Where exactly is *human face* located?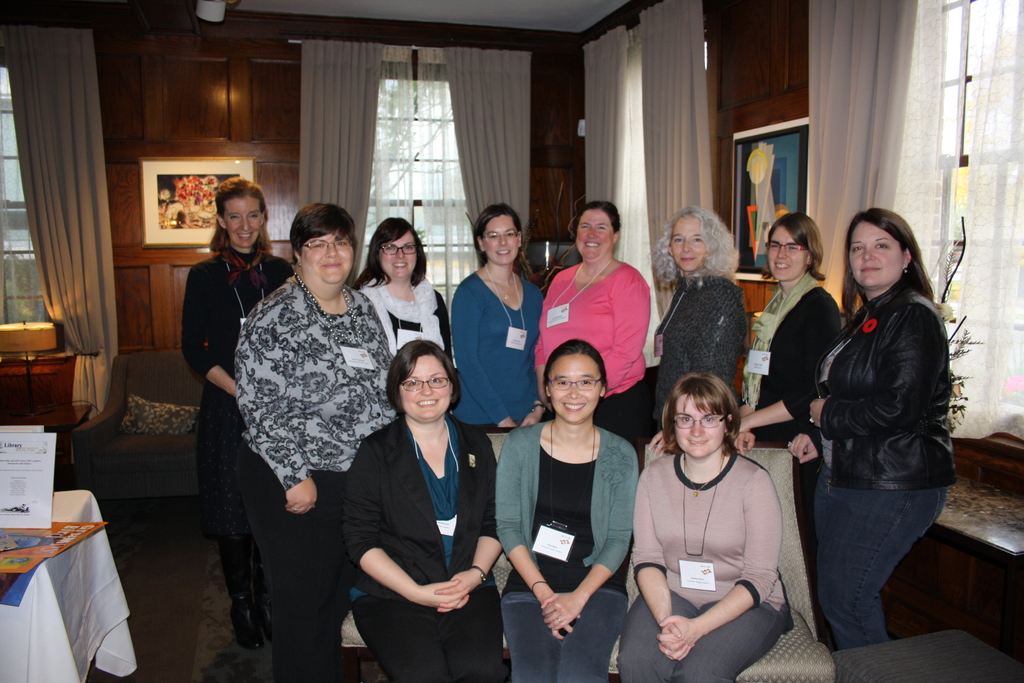
Its bounding box is (575, 211, 612, 259).
